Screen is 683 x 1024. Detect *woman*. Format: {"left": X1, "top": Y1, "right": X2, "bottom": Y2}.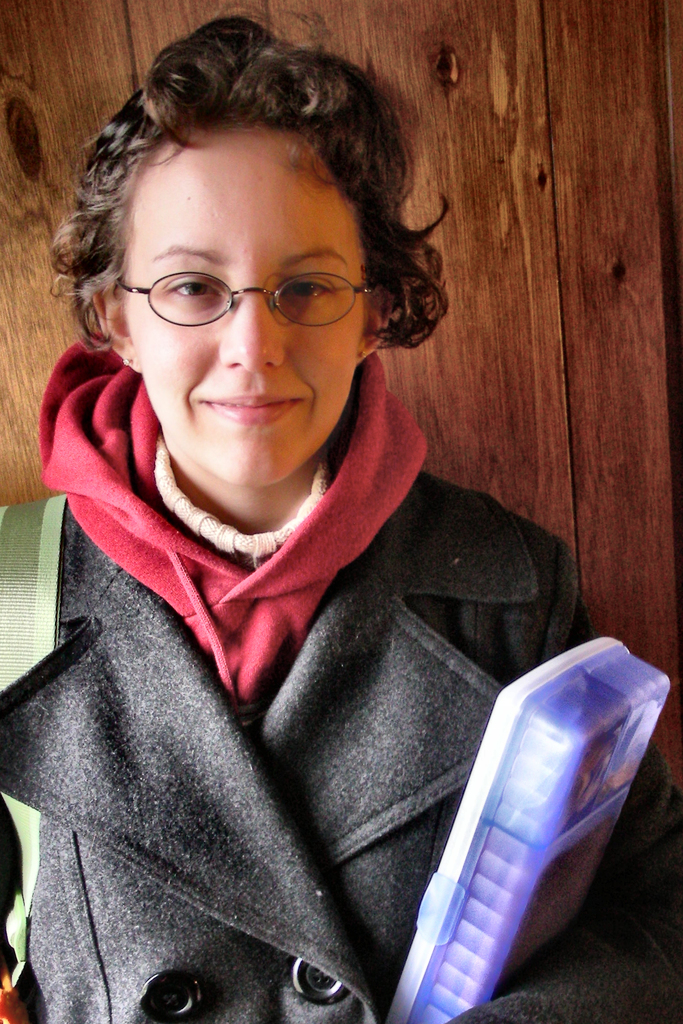
{"left": 6, "top": 51, "right": 605, "bottom": 1023}.
